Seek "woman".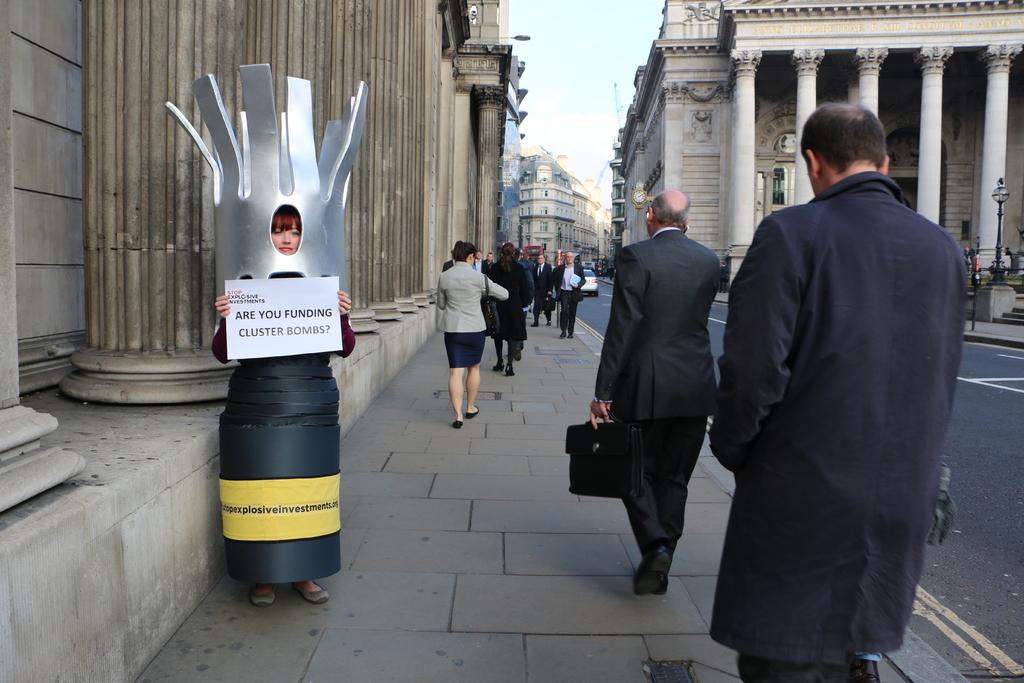
{"left": 211, "top": 204, "right": 360, "bottom": 616}.
